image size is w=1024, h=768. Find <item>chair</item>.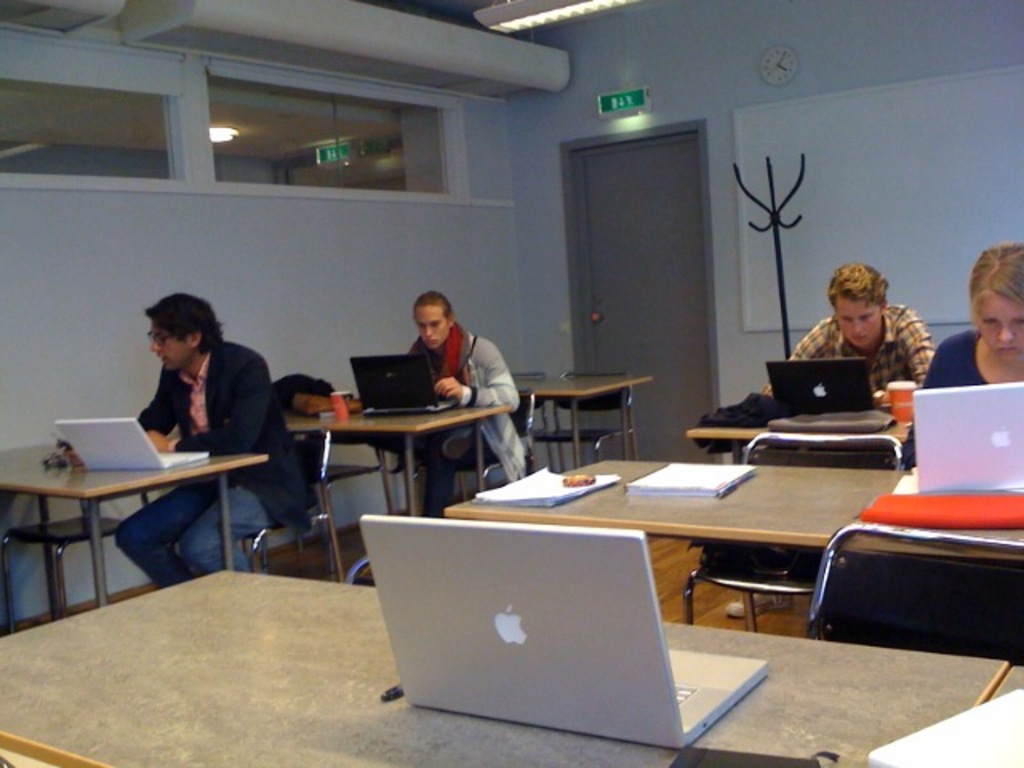
(426, 392, 536, 512).
